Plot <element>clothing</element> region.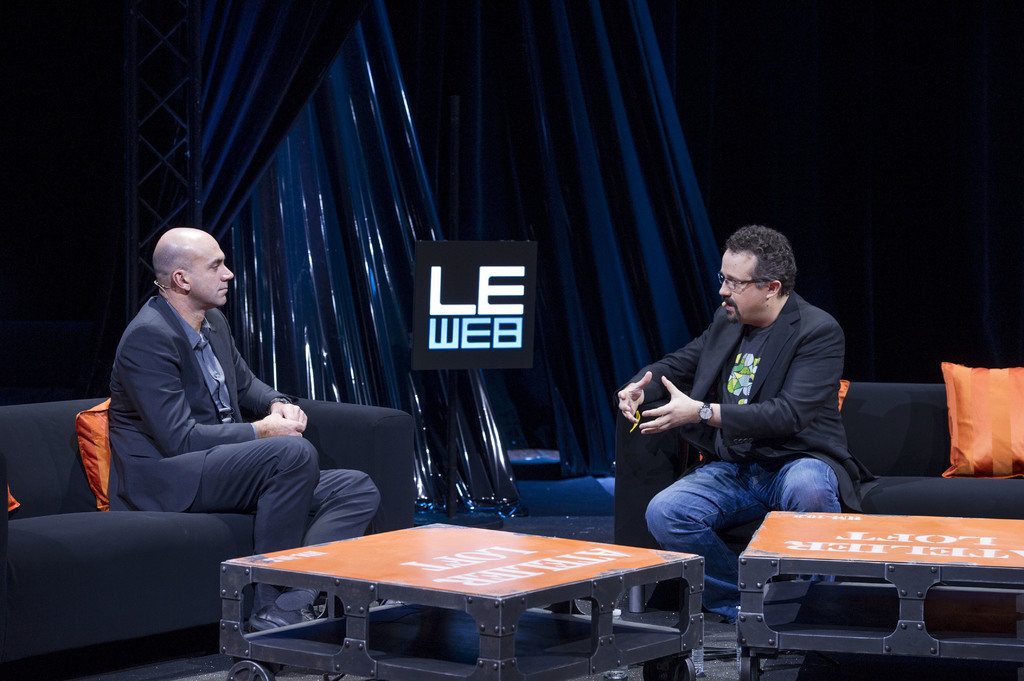
Plotted at Rect(633, 253, 876, 584).
